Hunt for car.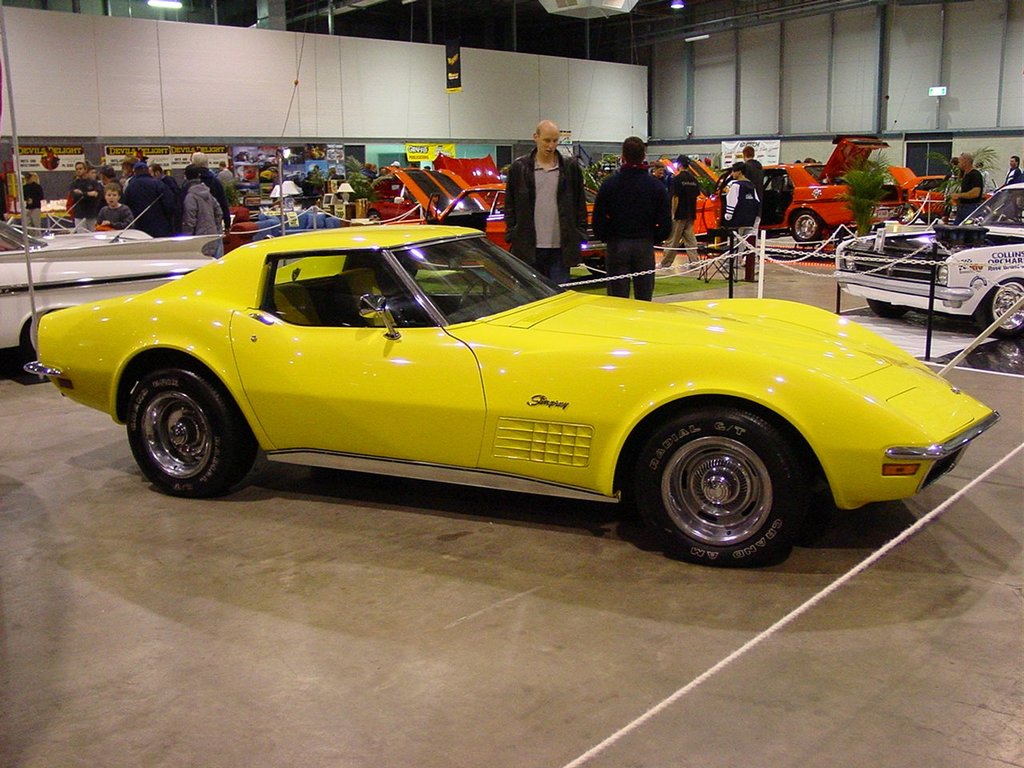
Hunted down at BBox(833, 181, 1023, 337).
